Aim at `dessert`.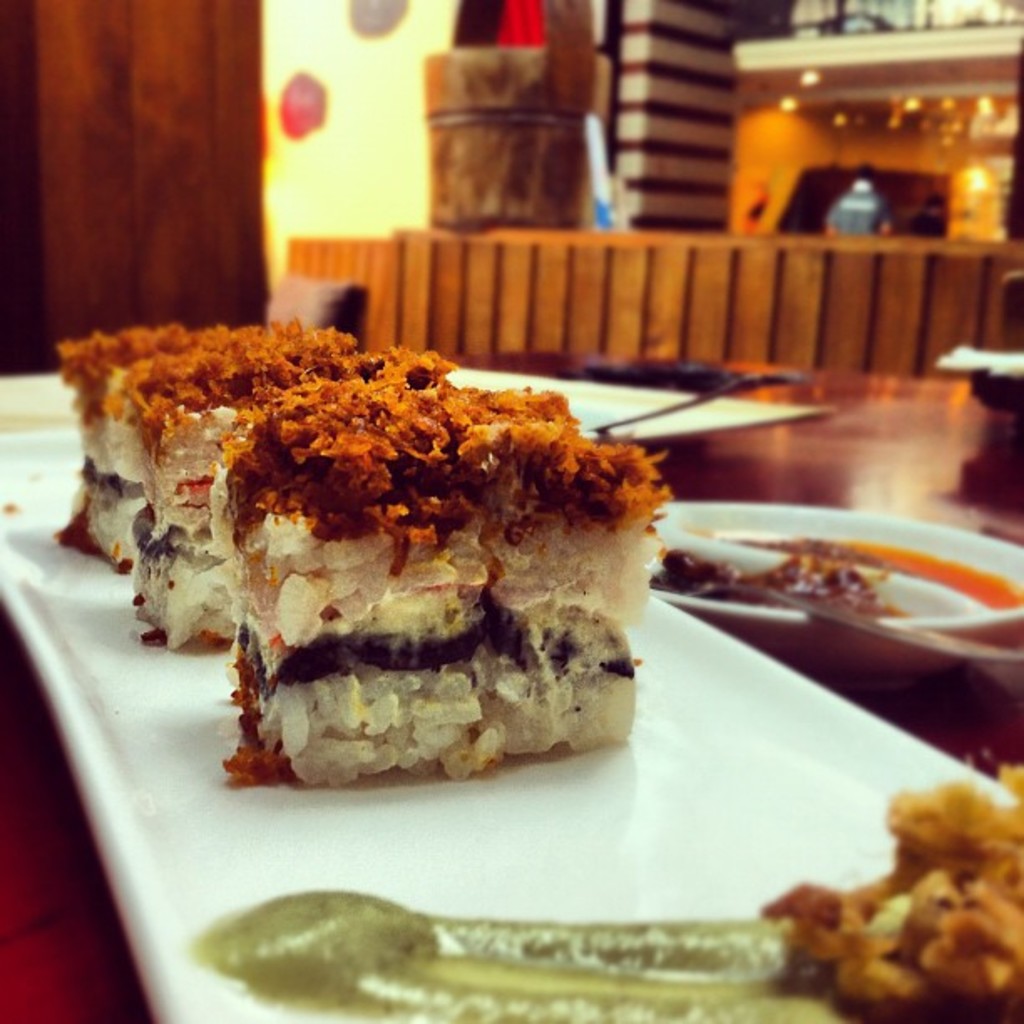
Aimed at [x1=651, y1=537, x2=1014, y2=612].
